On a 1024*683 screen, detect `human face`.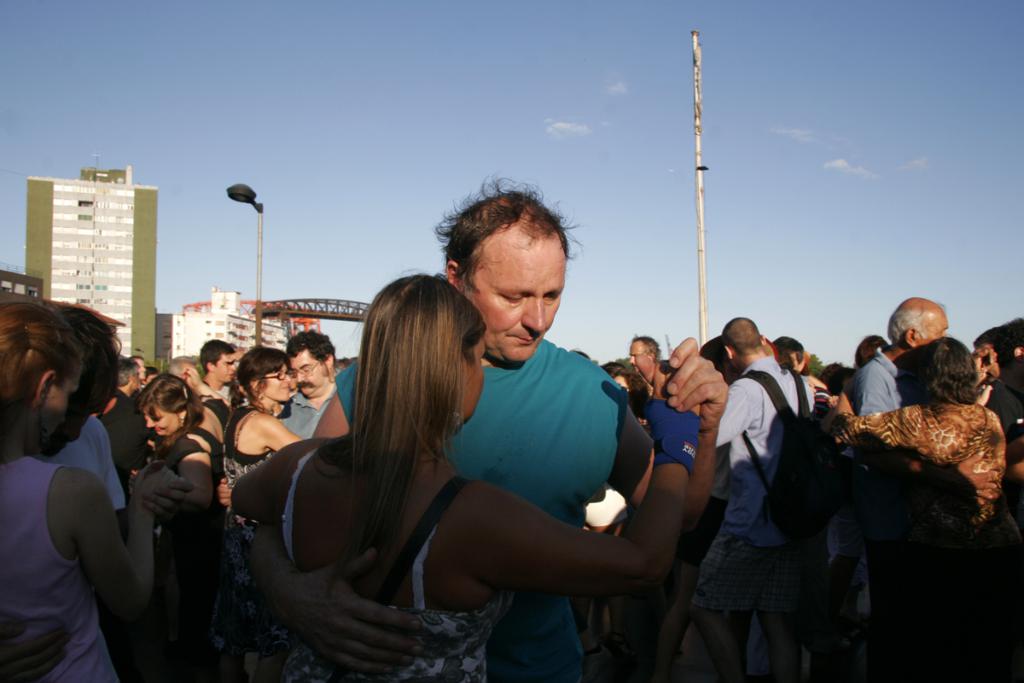
[265, 362, 291, 400].
